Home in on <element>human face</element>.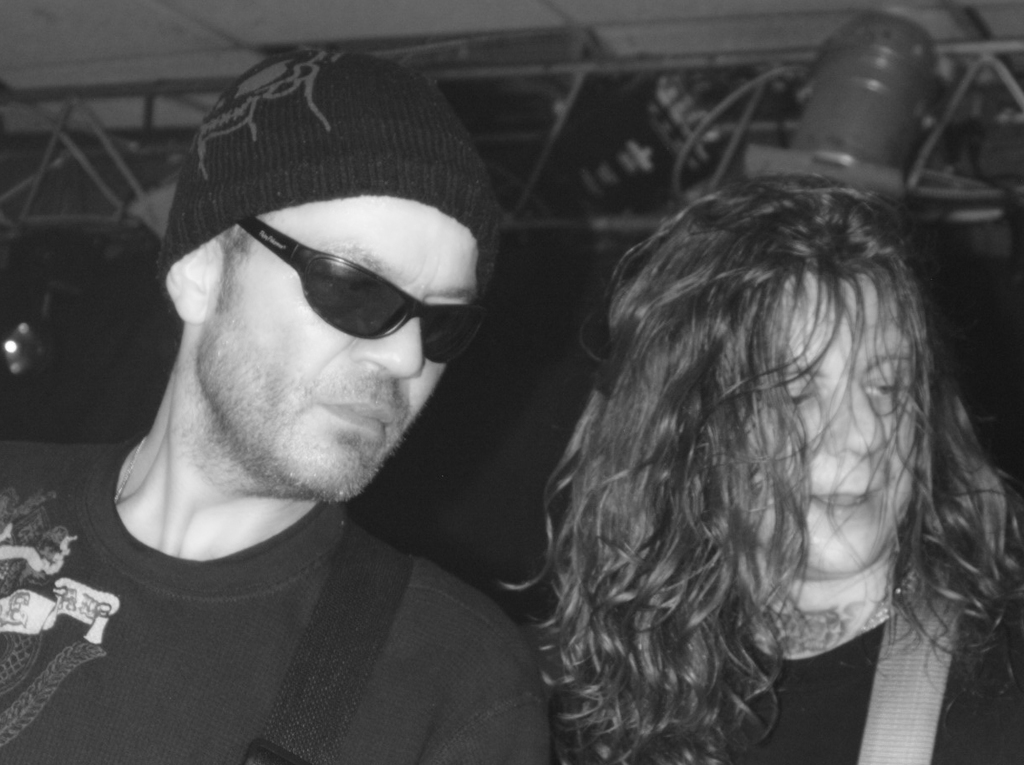
Homed in at l=702, t=260, r=927, b=580.
